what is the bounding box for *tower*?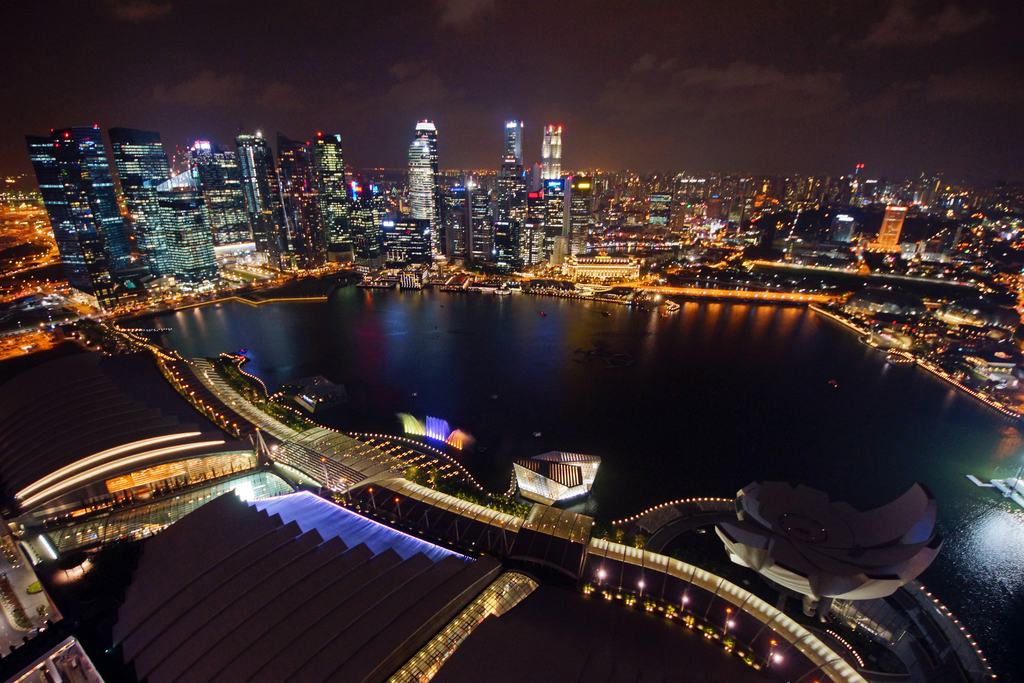
Rect(276, 130, 326, 267).
